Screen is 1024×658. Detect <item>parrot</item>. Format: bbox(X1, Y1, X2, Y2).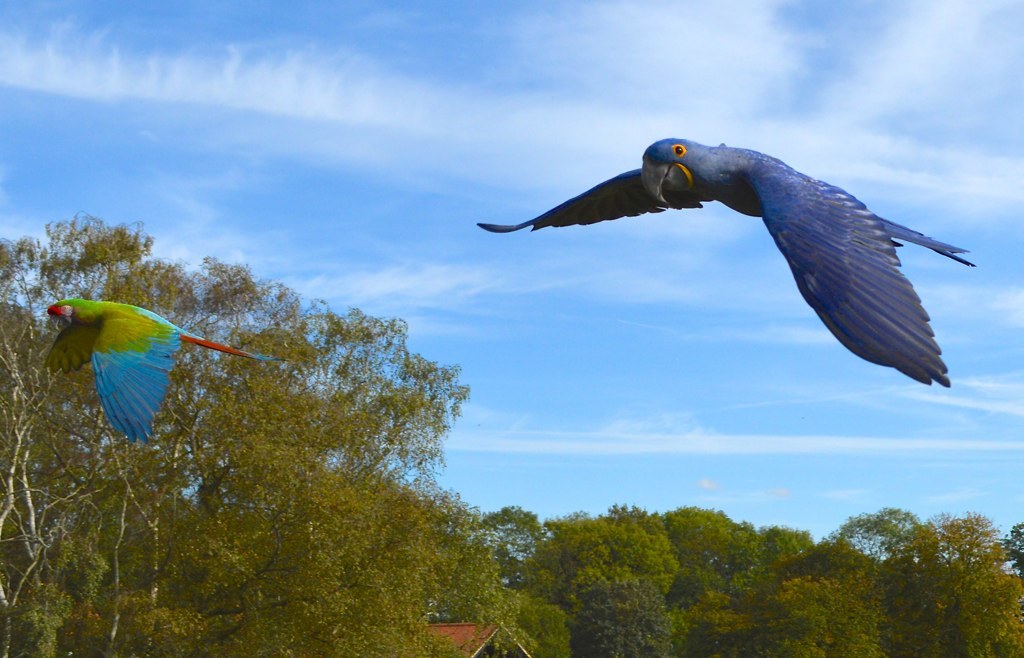
bbox(45, 297, 279, 442).
